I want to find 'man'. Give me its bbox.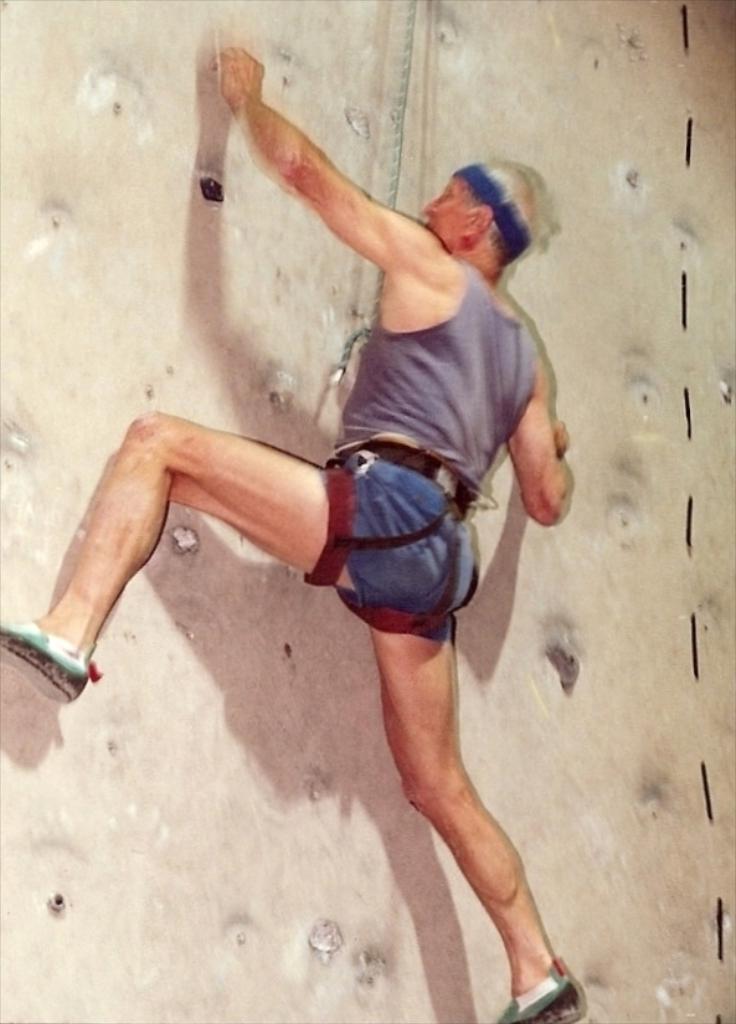
x1=98 y1=51 x2=580 y2=981.
